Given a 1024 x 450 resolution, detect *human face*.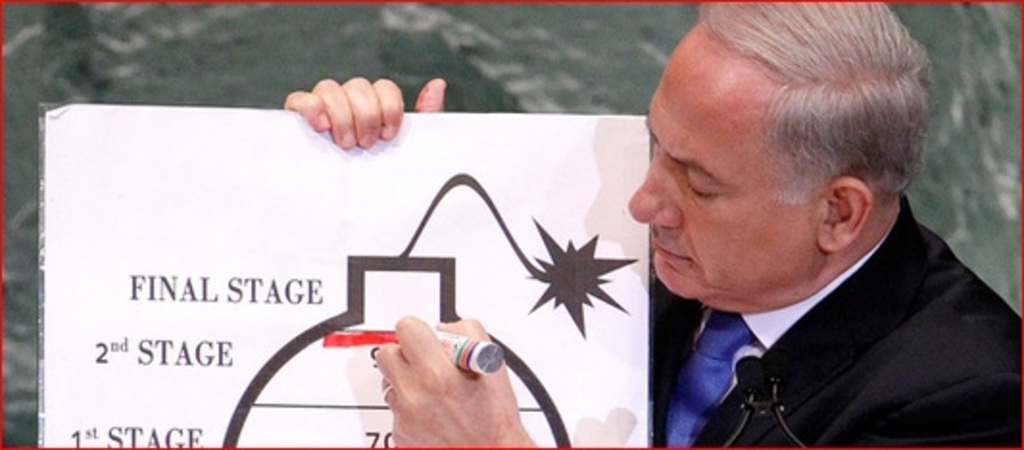
BBox(630, 21, 815, 302).
